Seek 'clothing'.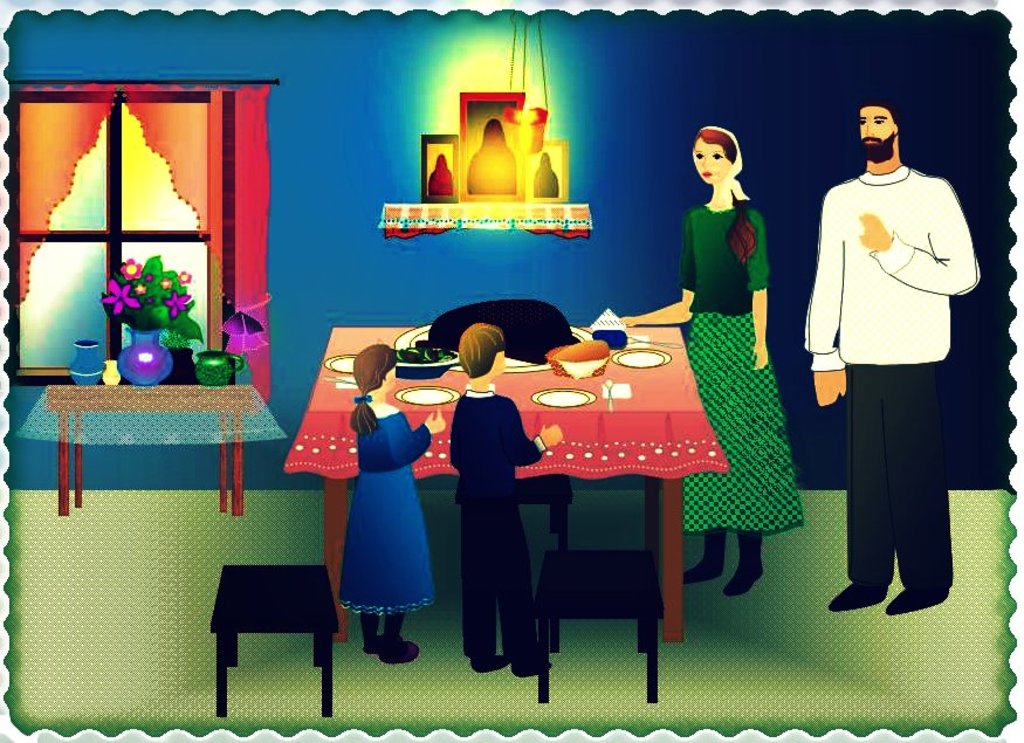
bbox=[449, 390, 547, 666].
